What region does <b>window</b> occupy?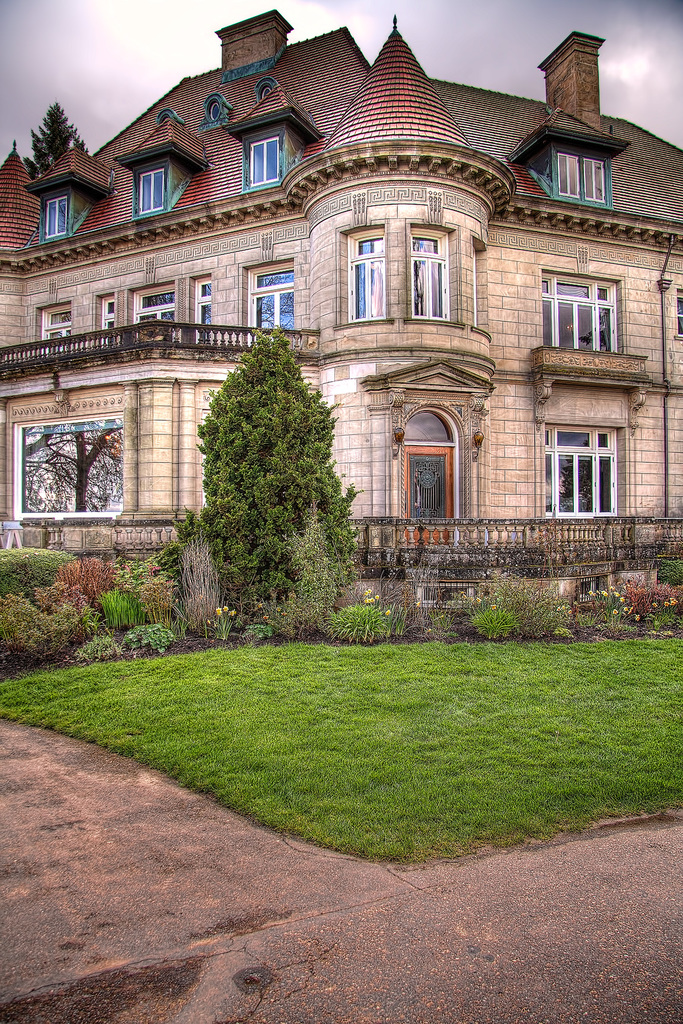
<region>128, 158, 193, 218</region>.
